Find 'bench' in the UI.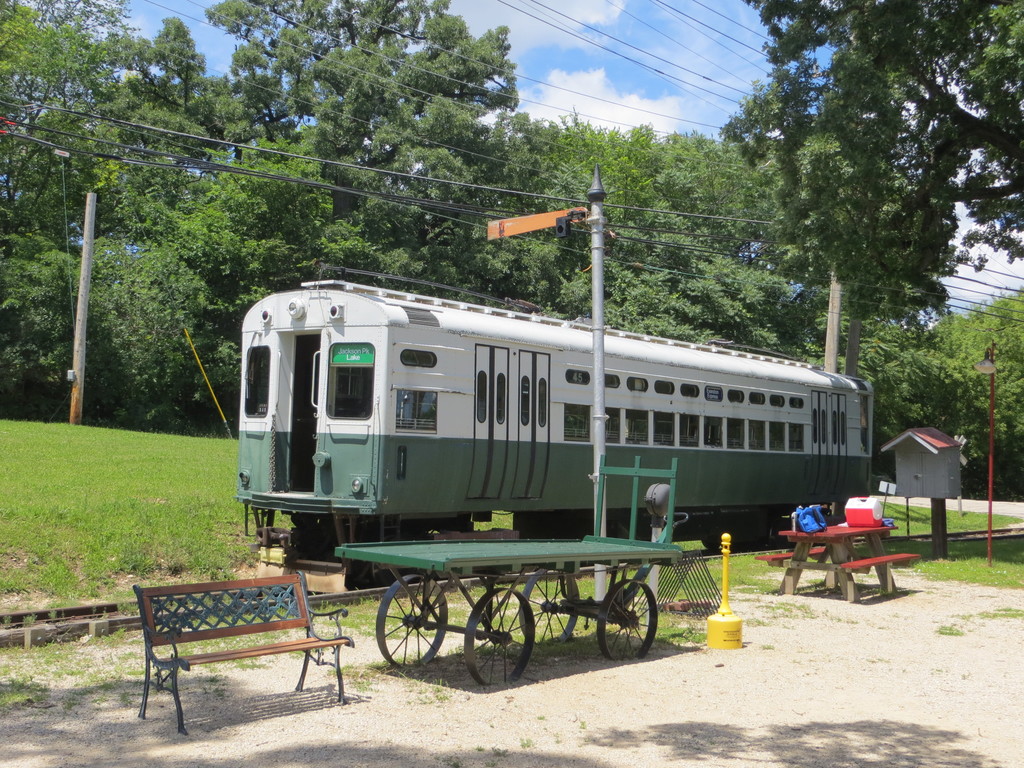
UI element at {"left": 127, "top": 586, "right": 339, "bottom": 730}.
